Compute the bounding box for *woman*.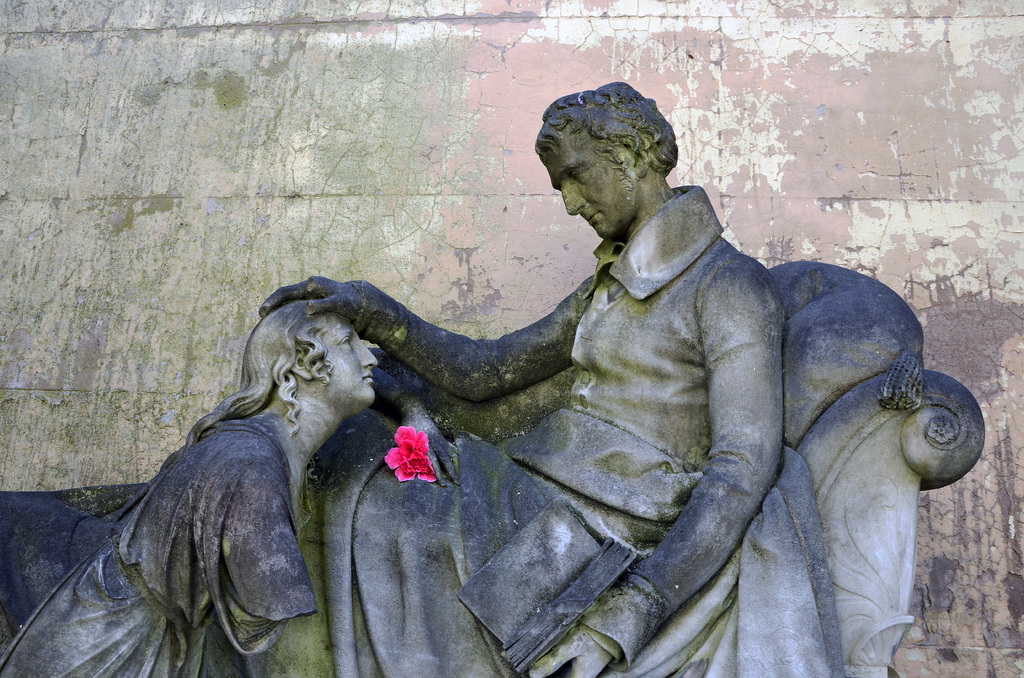
39 235 417 672.
